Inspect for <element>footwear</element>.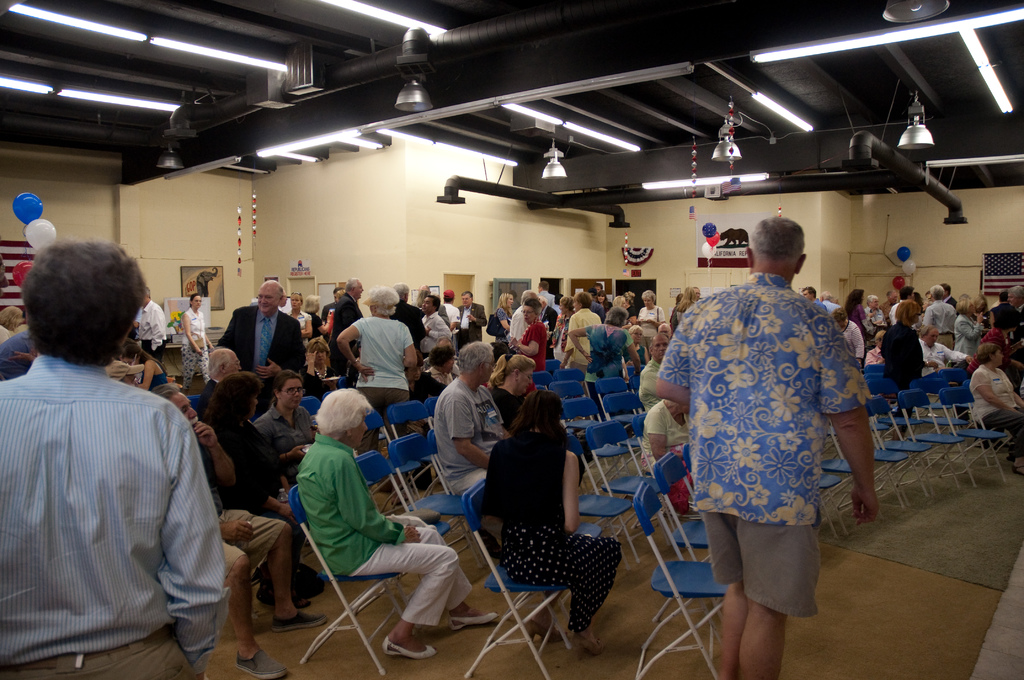
Inspection: region(1016, 455, 1023, 480).
